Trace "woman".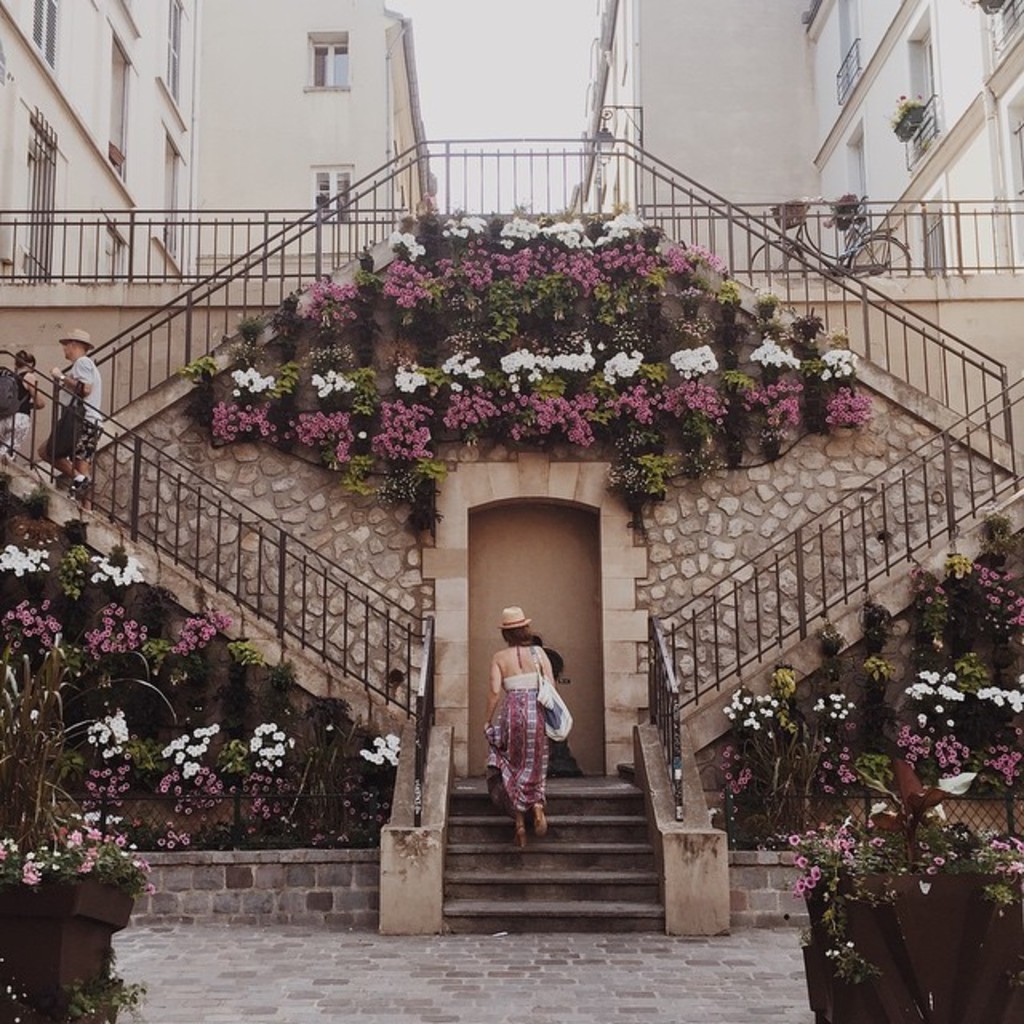
Traced to detection(483, 619, 581, 824).
